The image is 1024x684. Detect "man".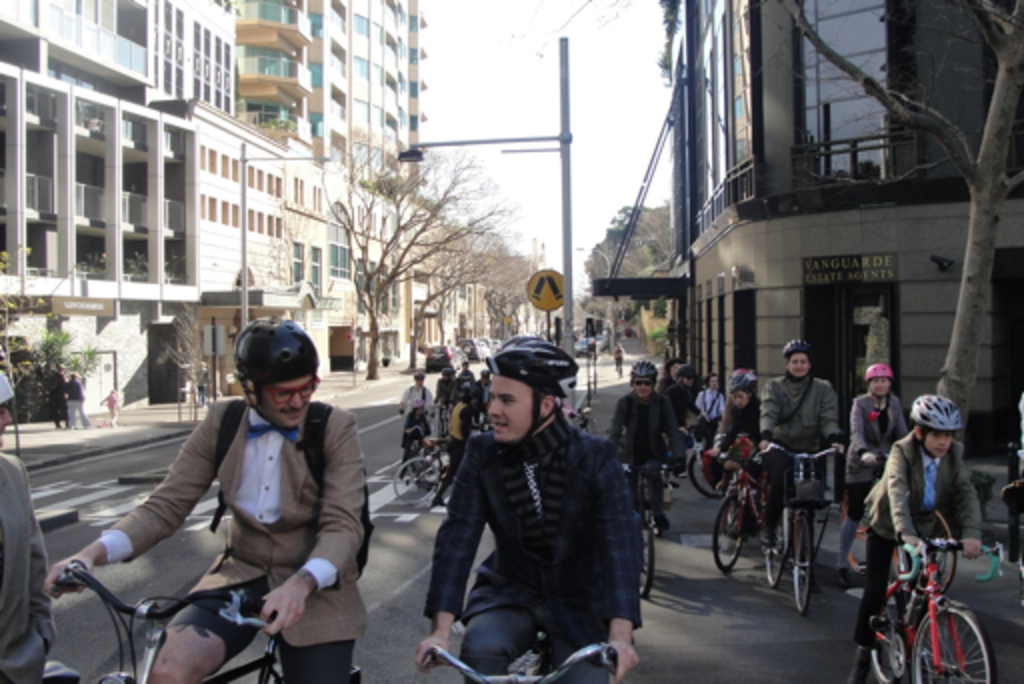
Detection: {"x1": 760, "y1": 340, "x2": 840, "y2": 580}.
